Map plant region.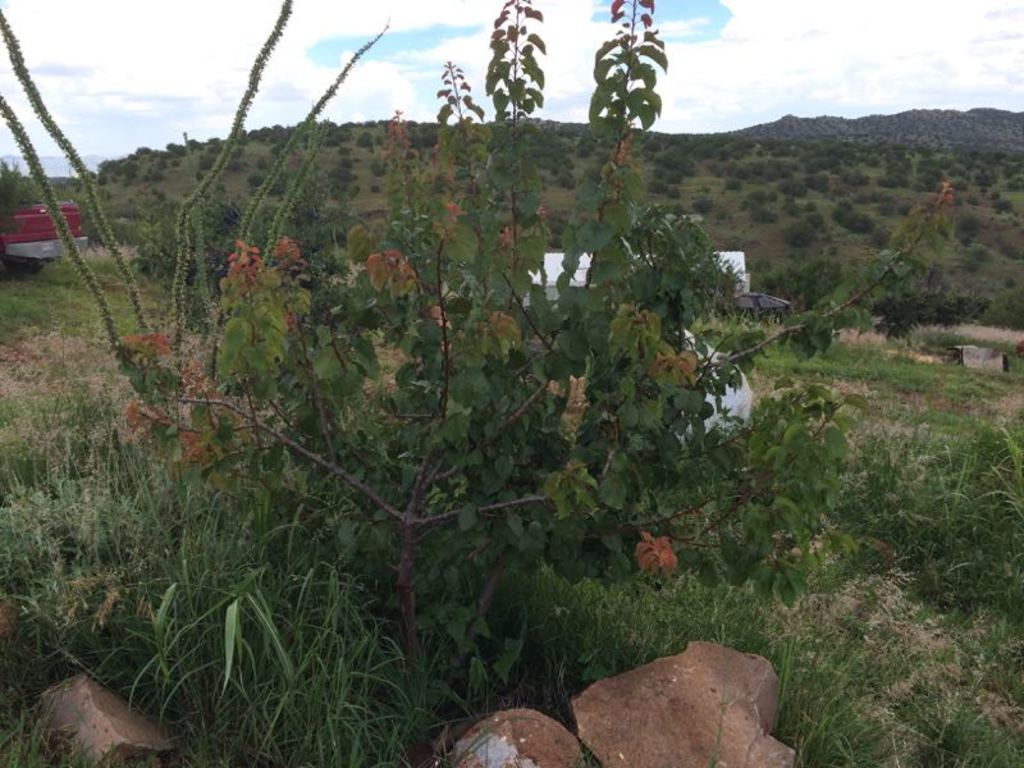
Mapped to region(968, 255, 980, 269).
